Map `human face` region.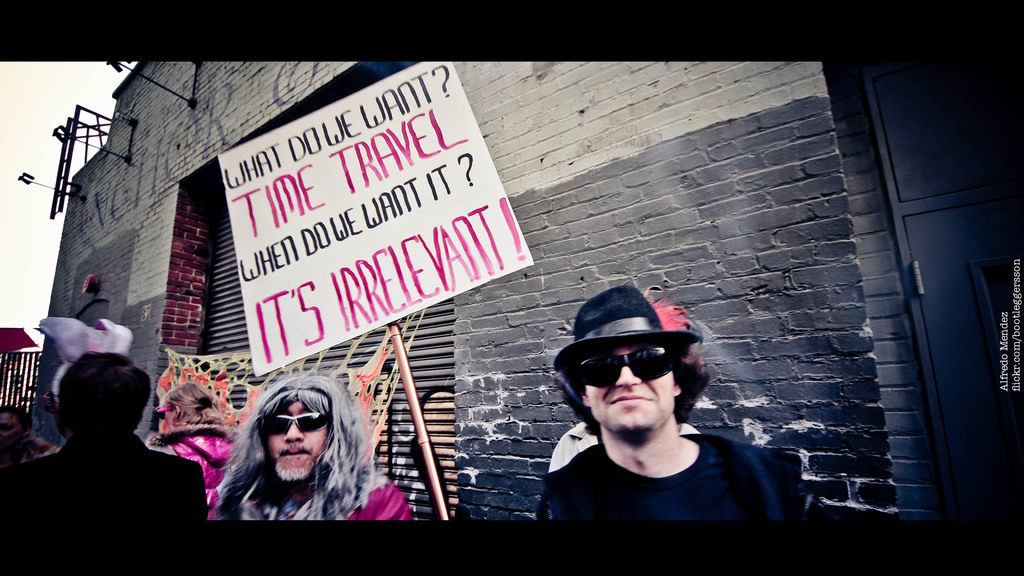
Mapped to 271/402/330/482.
